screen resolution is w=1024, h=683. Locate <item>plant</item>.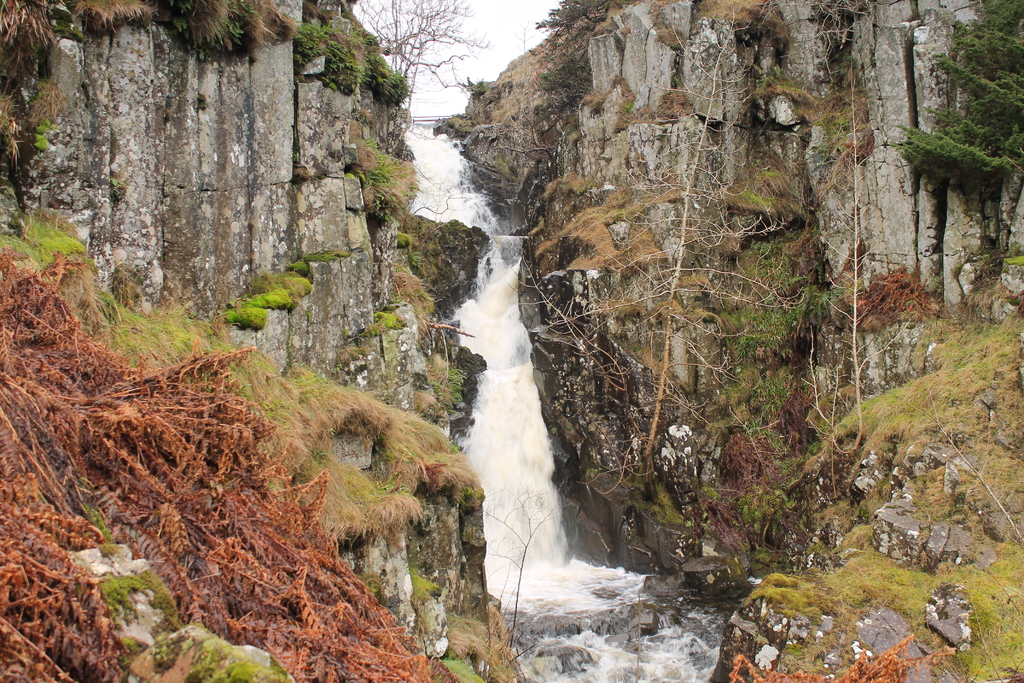
x1=154, y1=634, x2=252, y2=682.
